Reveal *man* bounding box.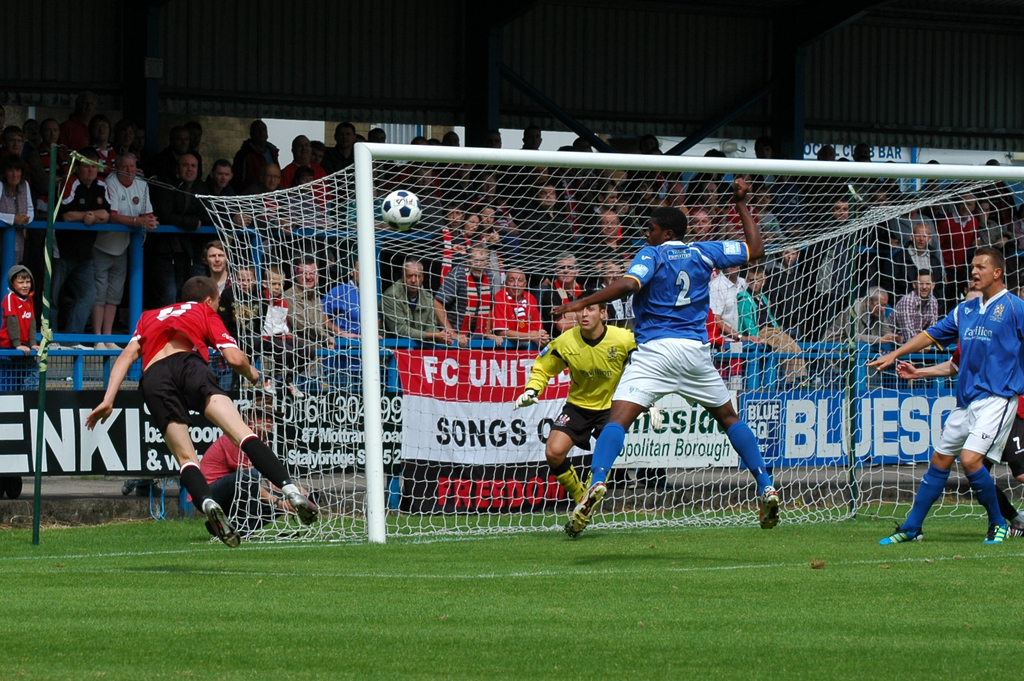
Revealed: [593, 214, 623, 274].
